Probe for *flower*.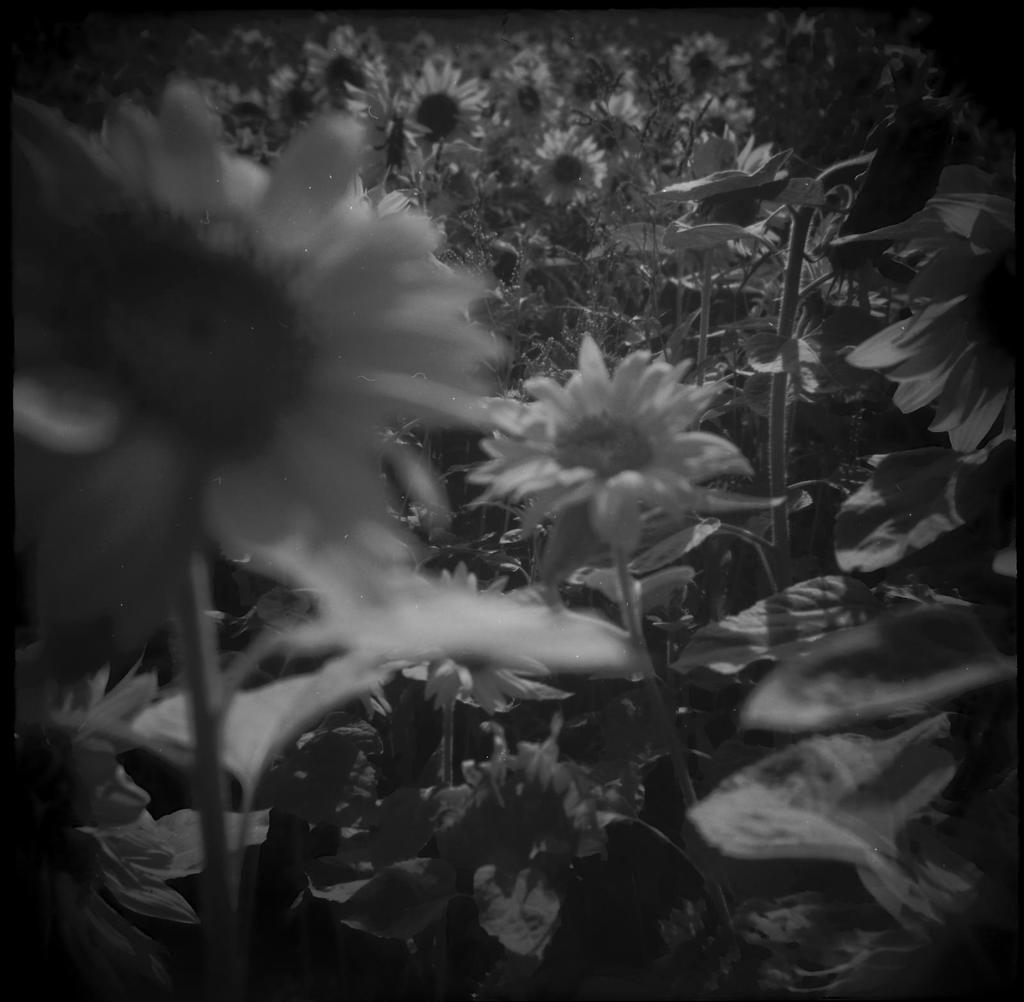
Probe result: x1=387 y1=563 x2=579 y2=713.
